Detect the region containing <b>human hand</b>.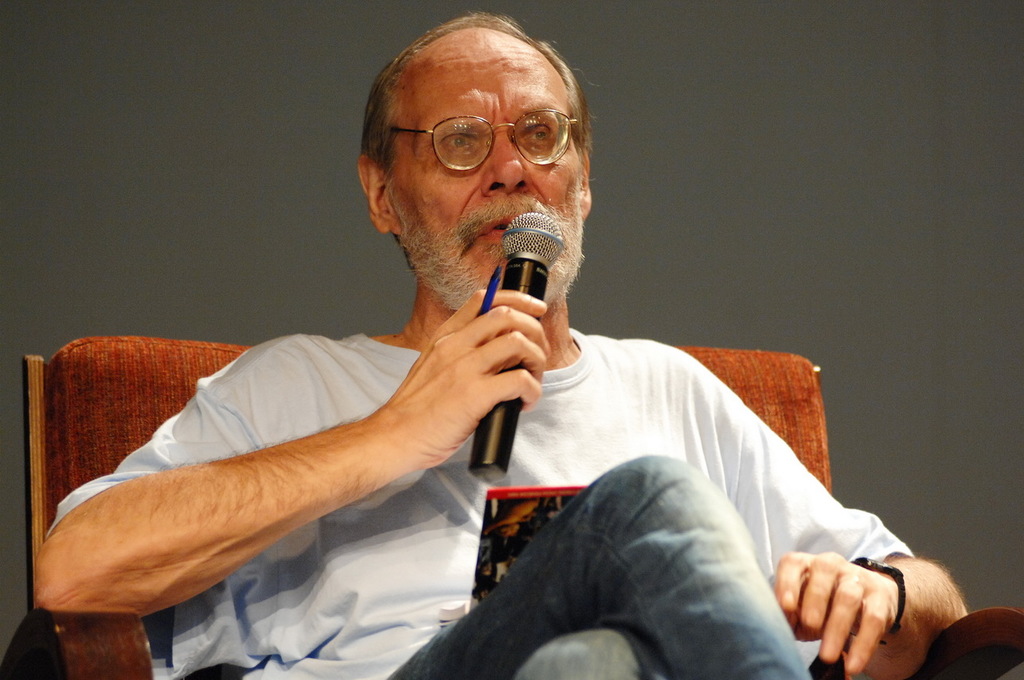
<box>783,553,966,665</box>.
